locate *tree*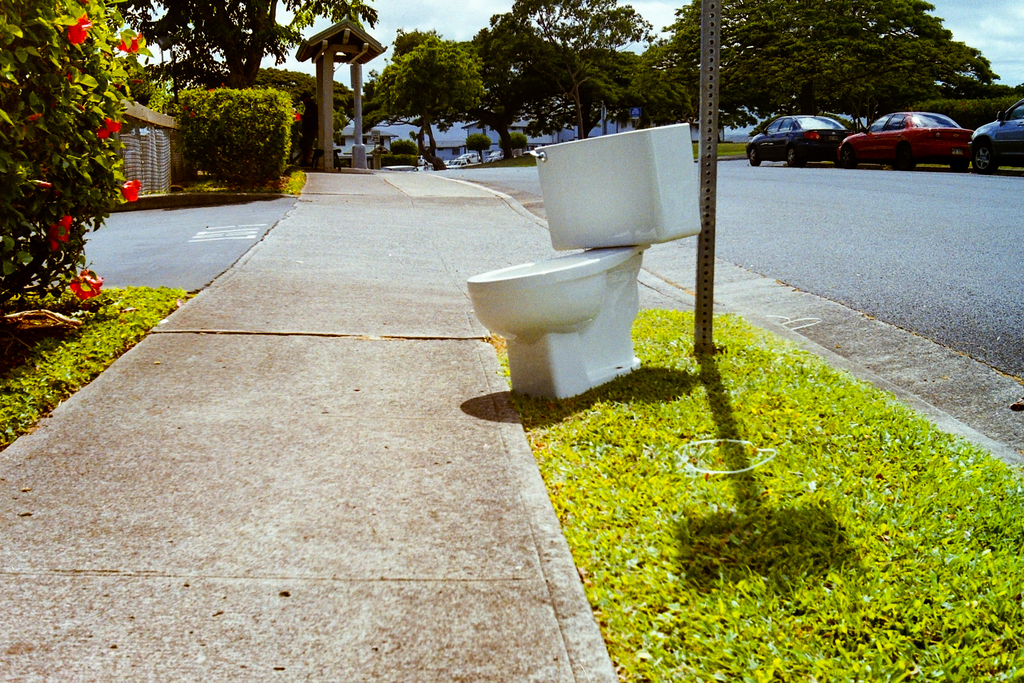
(568,48,691,124)
